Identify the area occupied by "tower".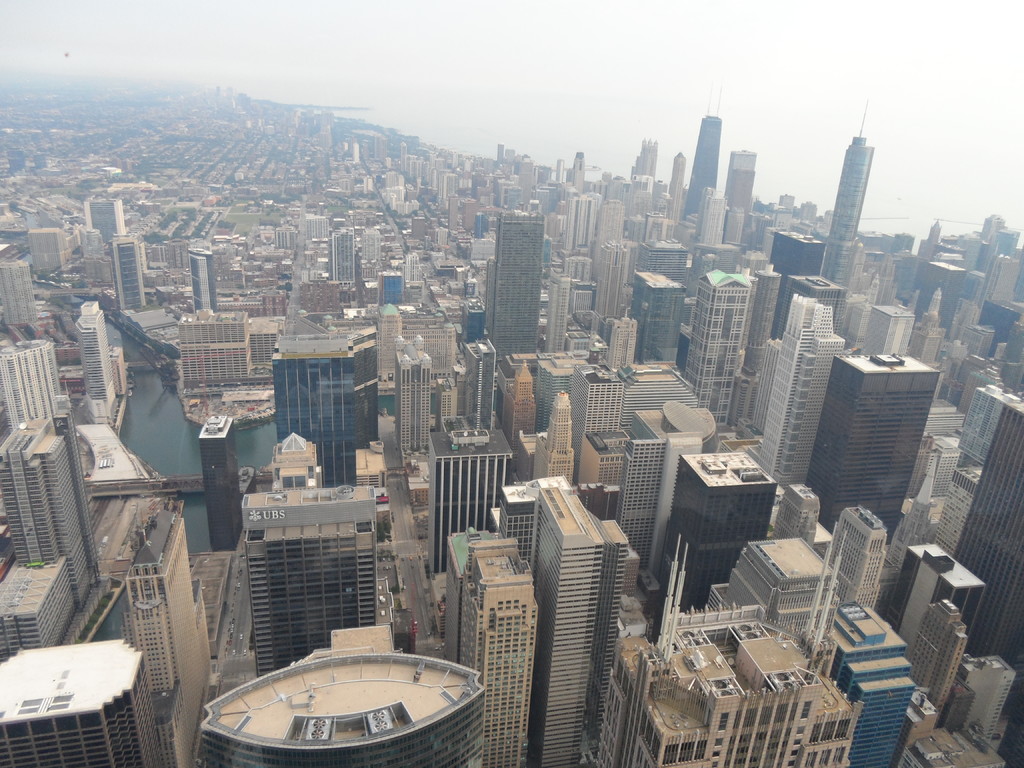
Area: 959:644:1021:735.
